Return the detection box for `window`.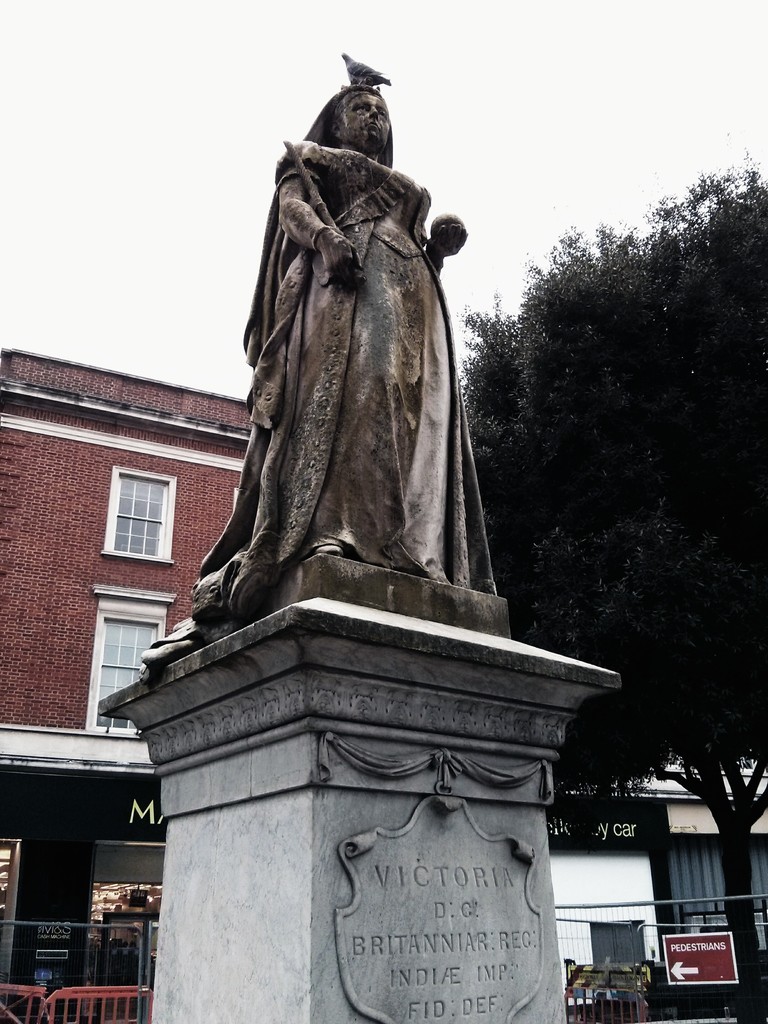
Rect(83, 609, 157, 733).
